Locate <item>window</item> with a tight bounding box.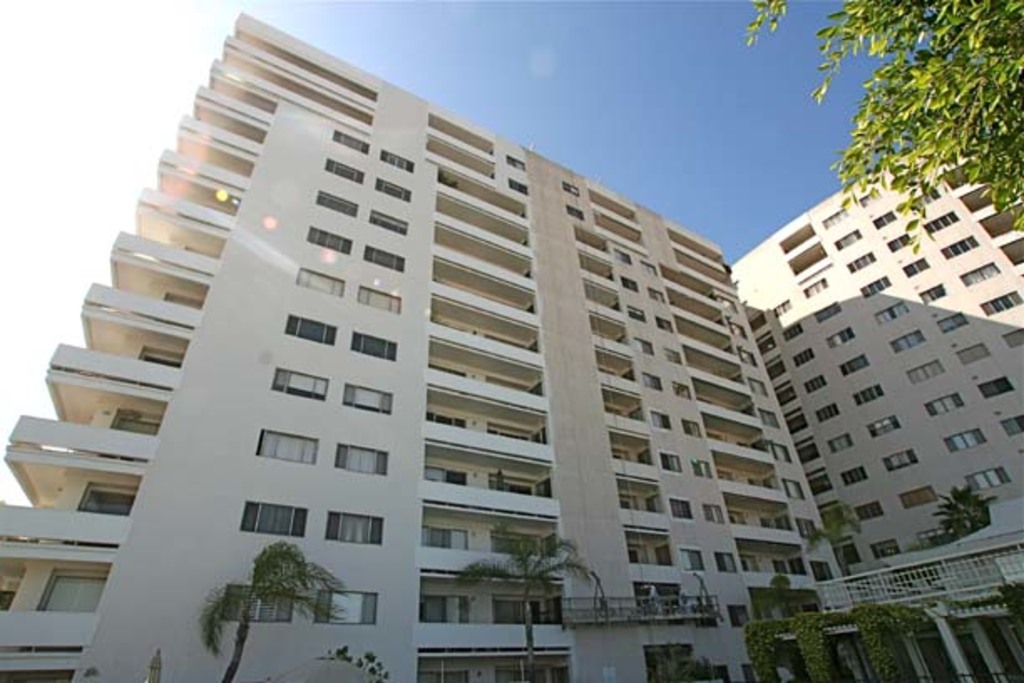
bbox(979, 377, 1012, 398).
